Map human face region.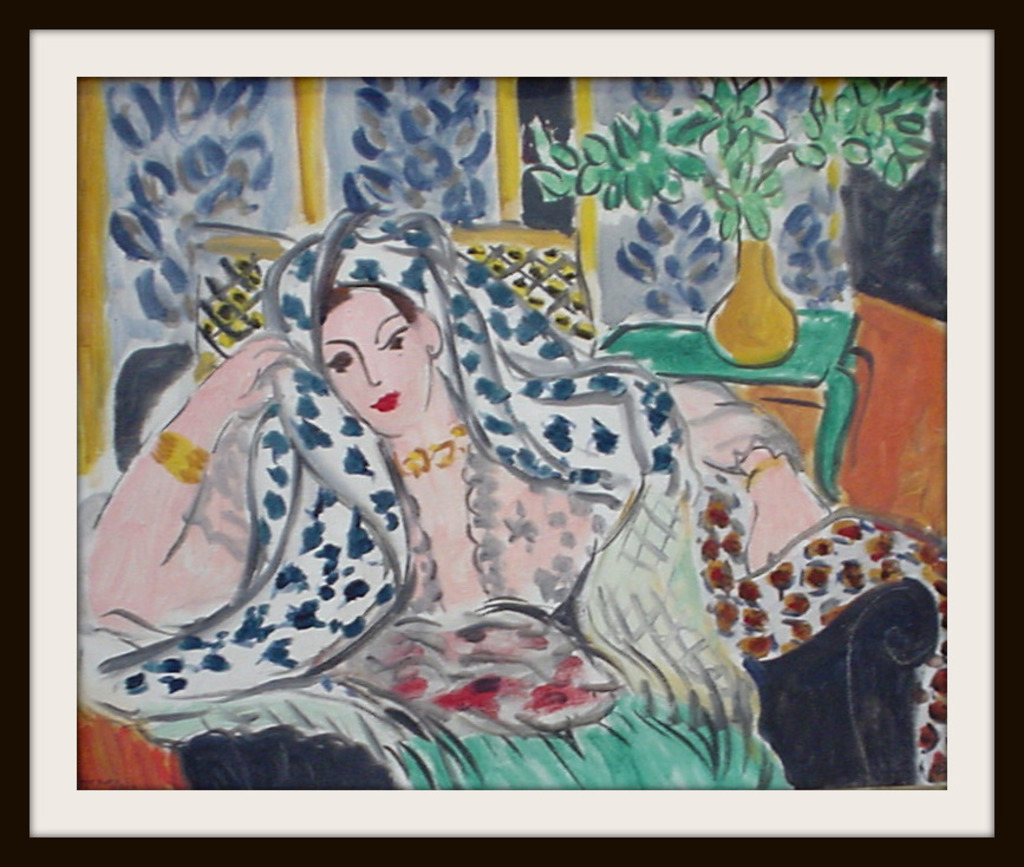
Mapped to crop(307, 278, 439, 422).
